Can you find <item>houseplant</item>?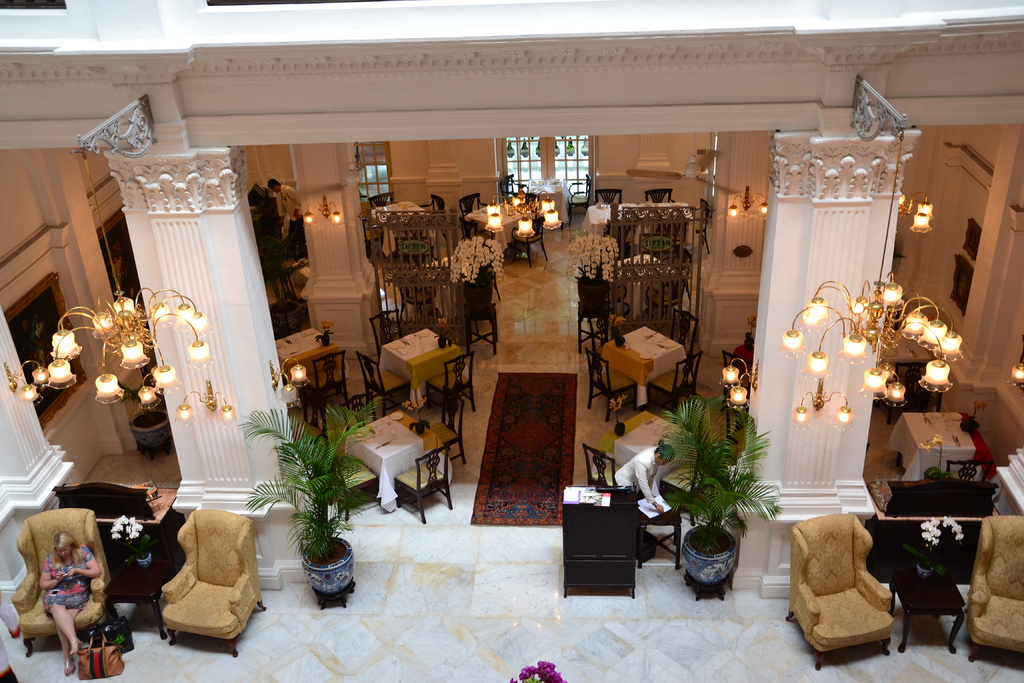
Yes, bounding box: 234, 391, 392, 594.
